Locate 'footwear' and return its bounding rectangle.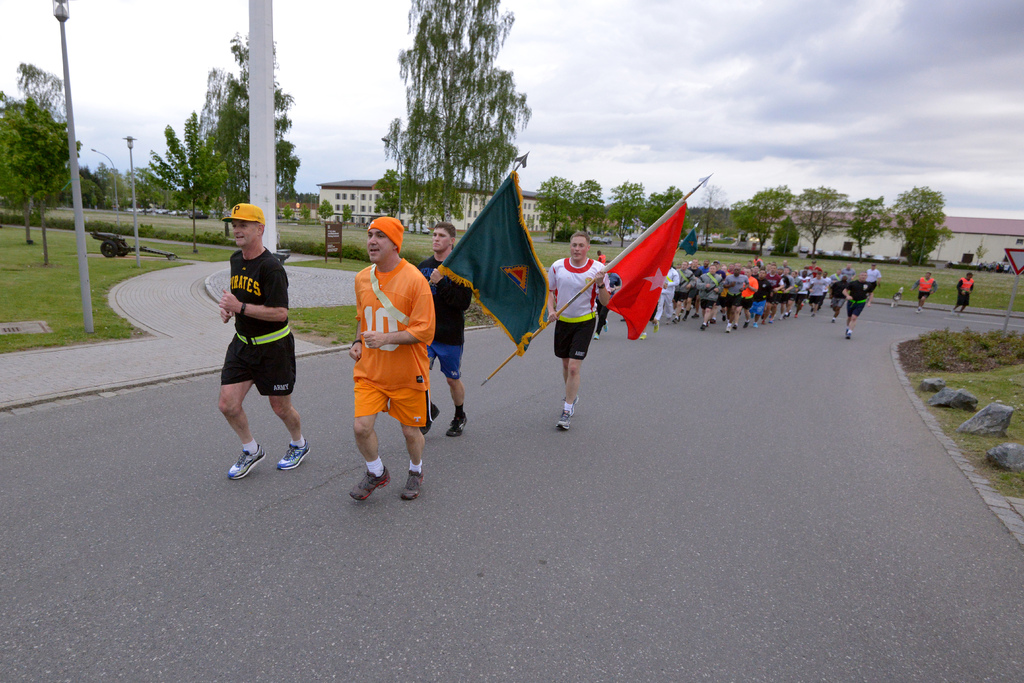
<region>640, 332, 648, 339</region>.
